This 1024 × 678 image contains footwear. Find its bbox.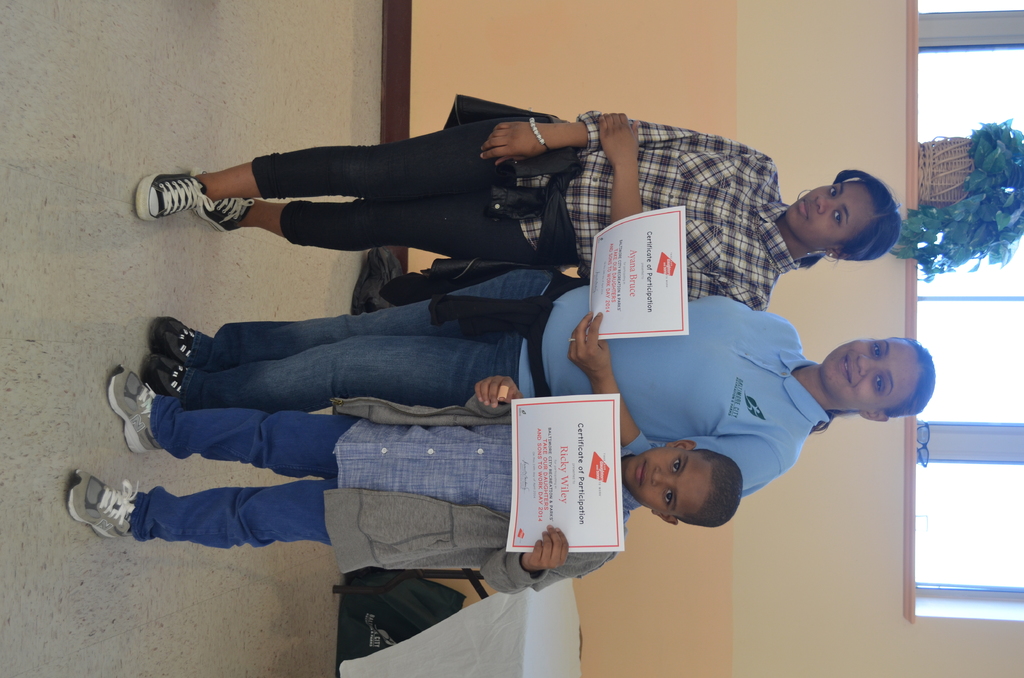
134,172,217,222.
